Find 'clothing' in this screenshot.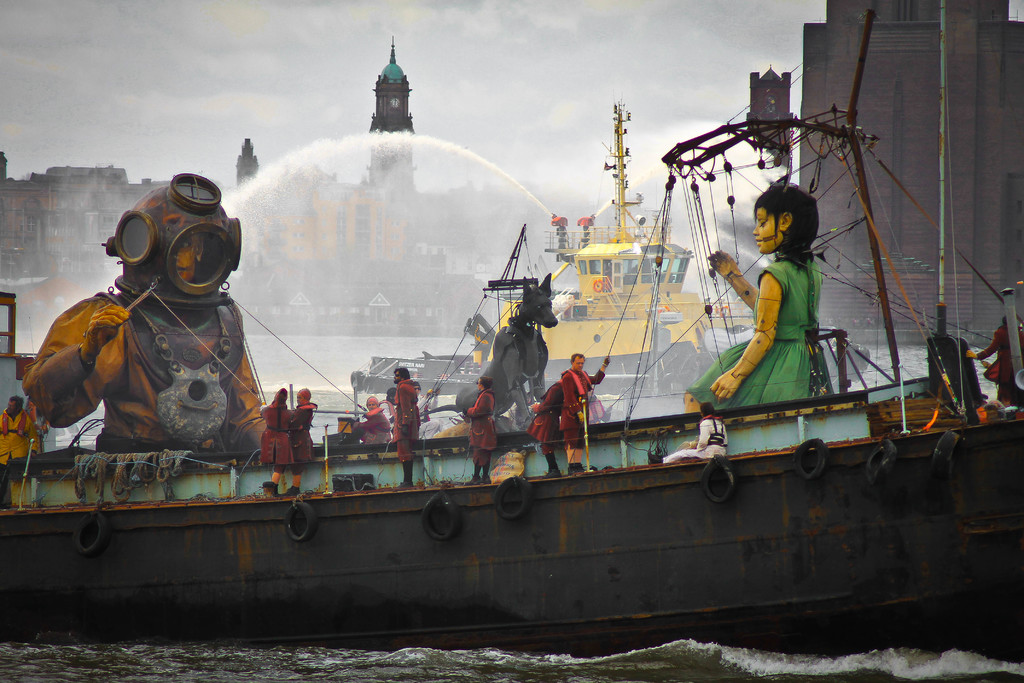
The bounding box for 'clothing' is bbox(976, 320, 1018, 400).
